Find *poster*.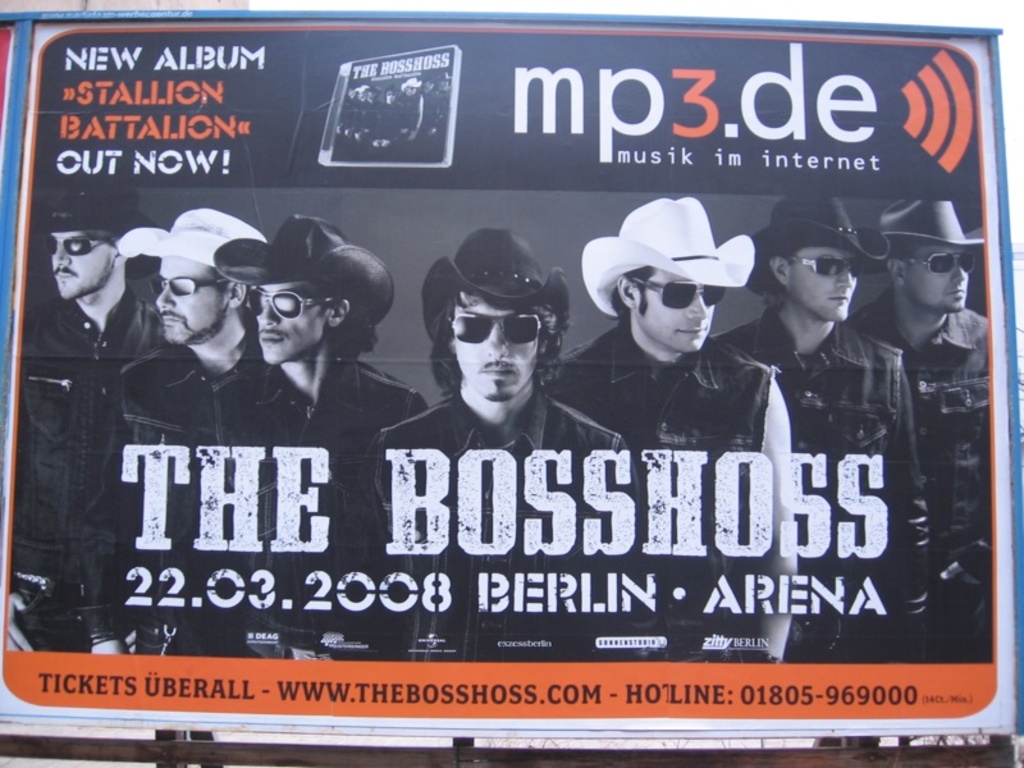
left=0, top=20, right=1023, bottom=732.
